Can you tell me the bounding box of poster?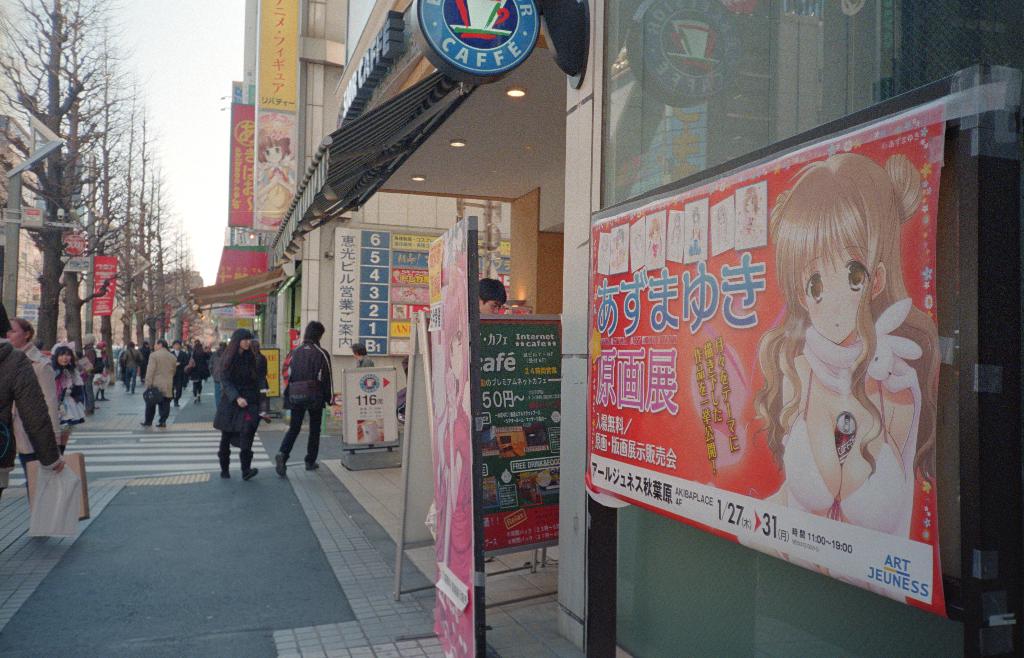
x1=217 y1=247 x2=264 y2=306.
